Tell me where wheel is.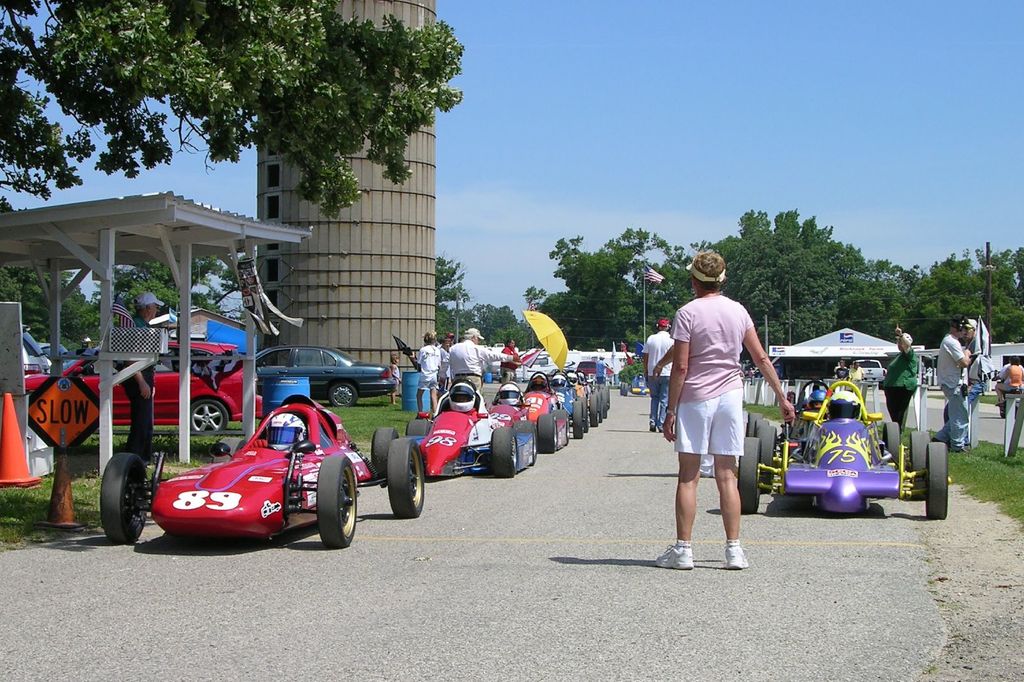
wheel is at bbox=(570, 392, 584, 442).
